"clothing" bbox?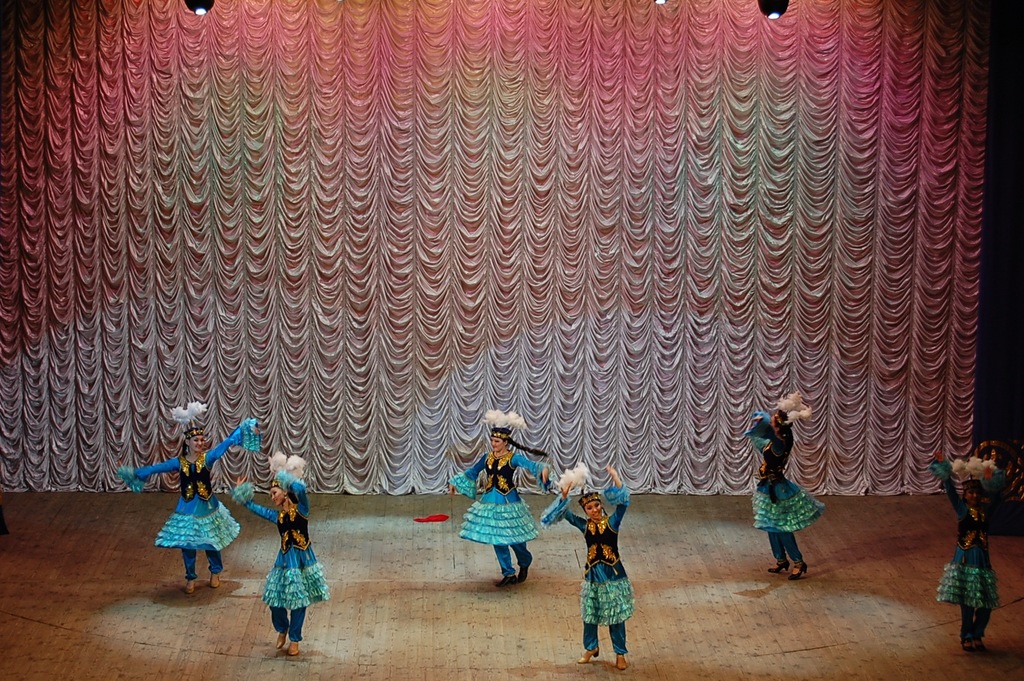
<box>539,479,630,655</box>
